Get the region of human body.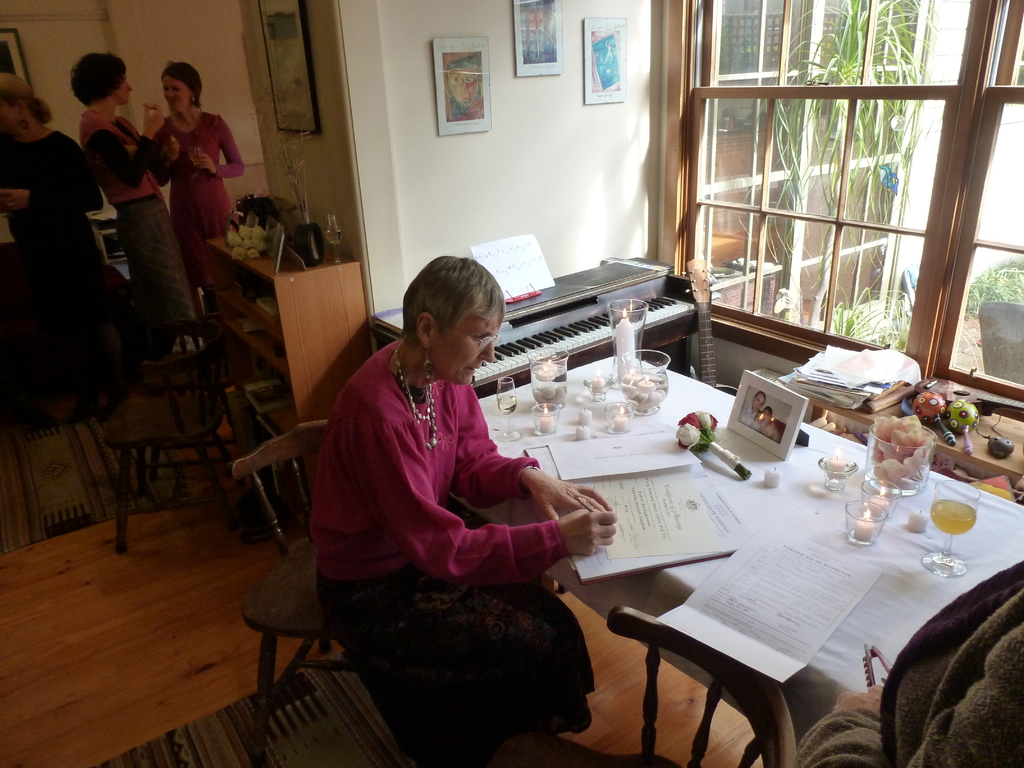
box=[138, 57, 252, 360].
